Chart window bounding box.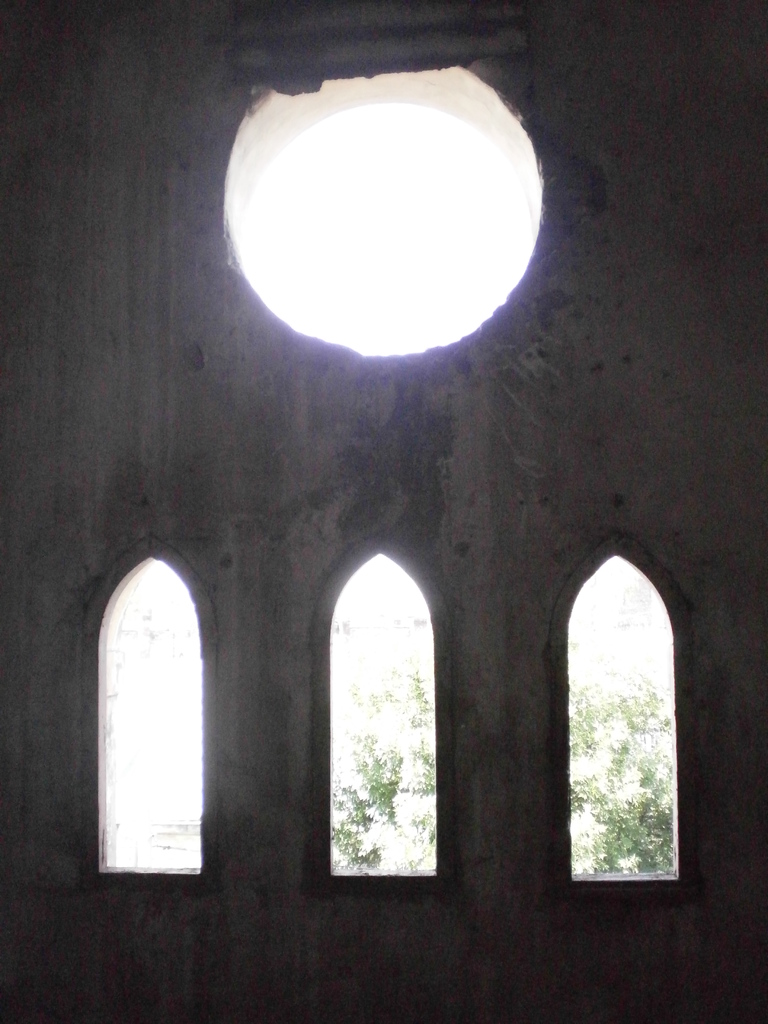
Charted: box(567, 545, 677, 877).
